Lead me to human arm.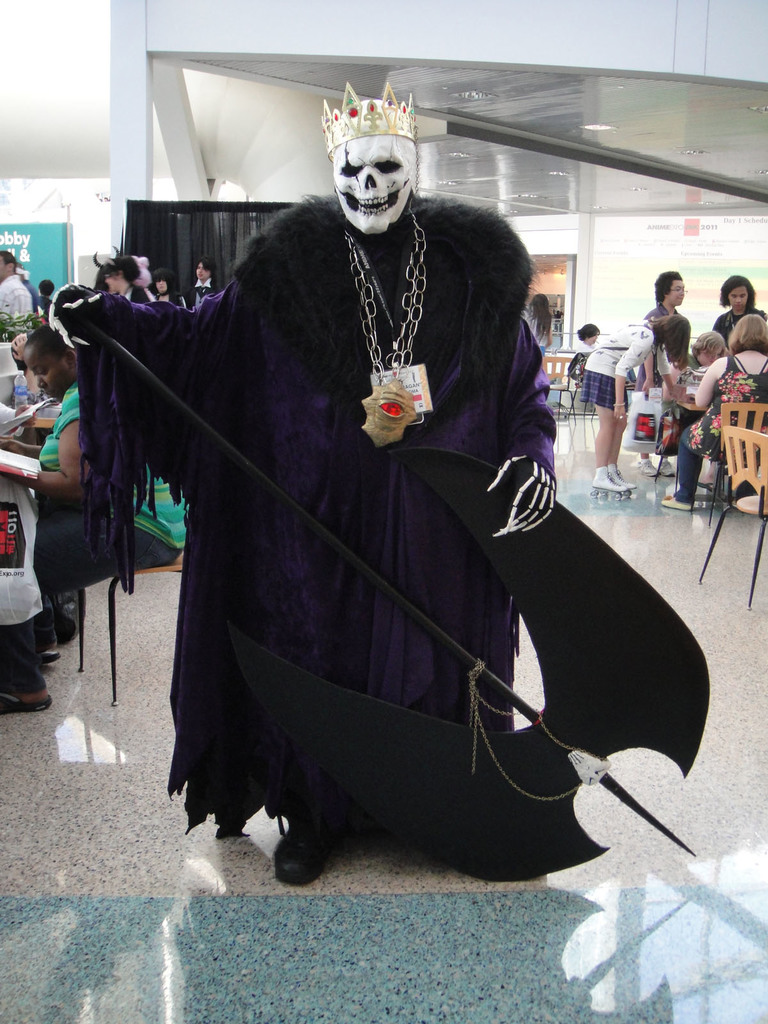
Lead to {"x1": 1, "y1": 388, "x2": 93, "y2": 505}.
